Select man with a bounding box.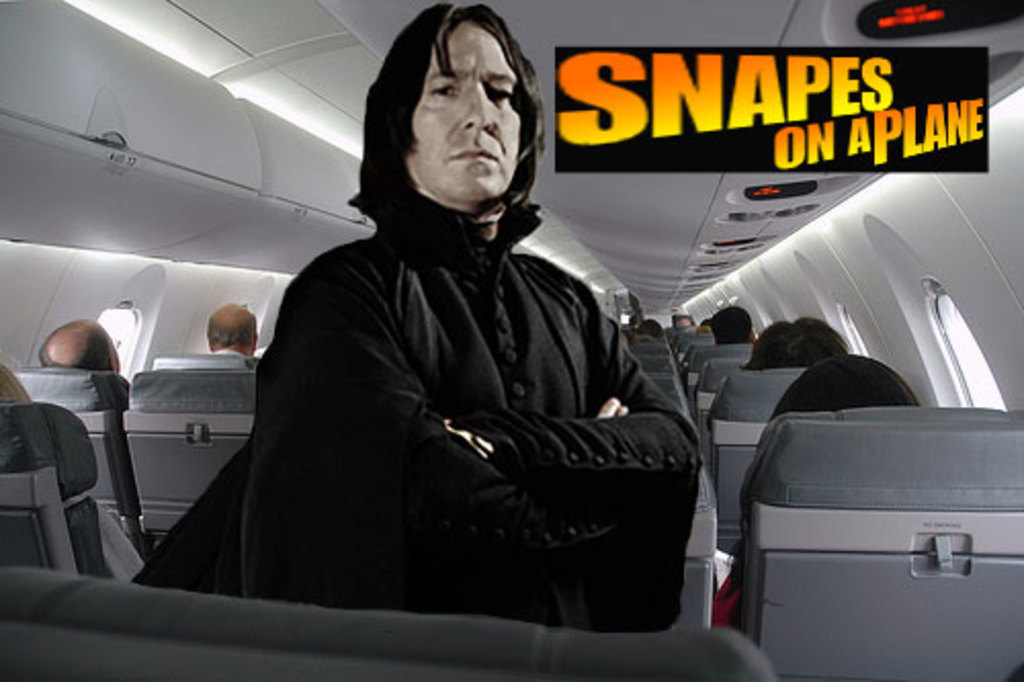
[x1=174, y1=53, x2=725, y2=643].
